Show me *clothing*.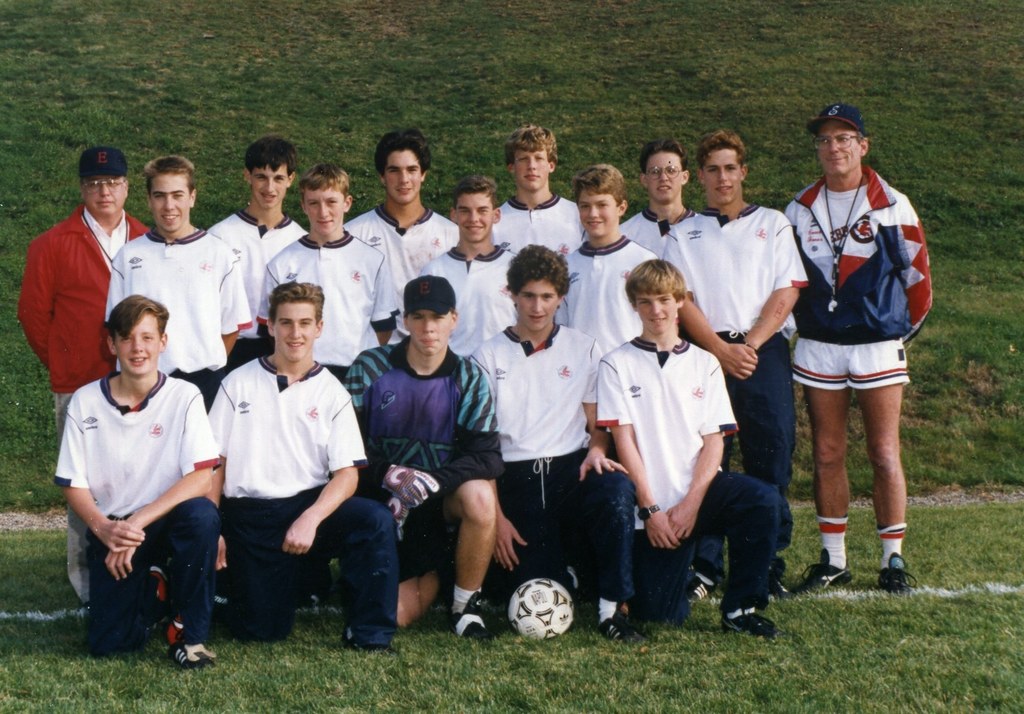
*clothing* is here: 601:328:786:622.
